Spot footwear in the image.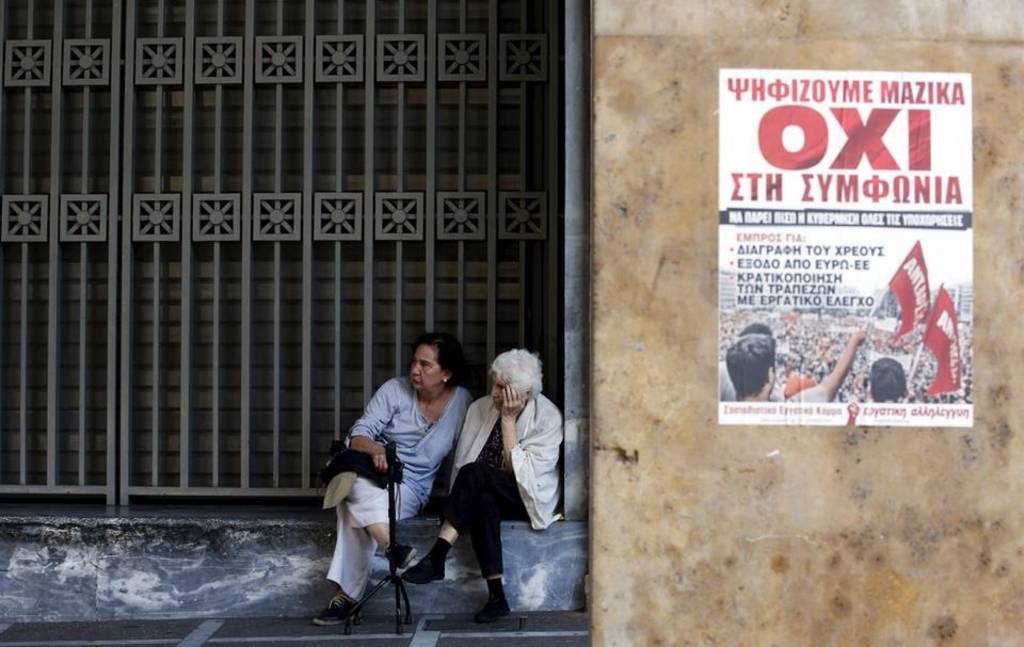
footwear found at 313 586 363 625.
